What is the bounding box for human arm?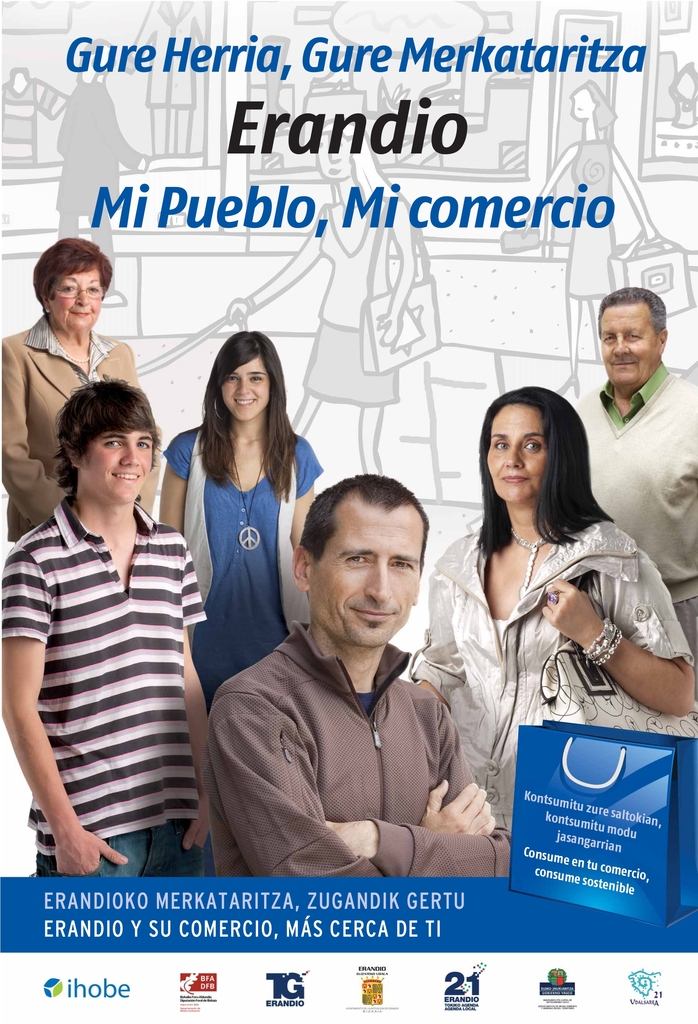
left=4, top=529, right=132, bottom=884.
